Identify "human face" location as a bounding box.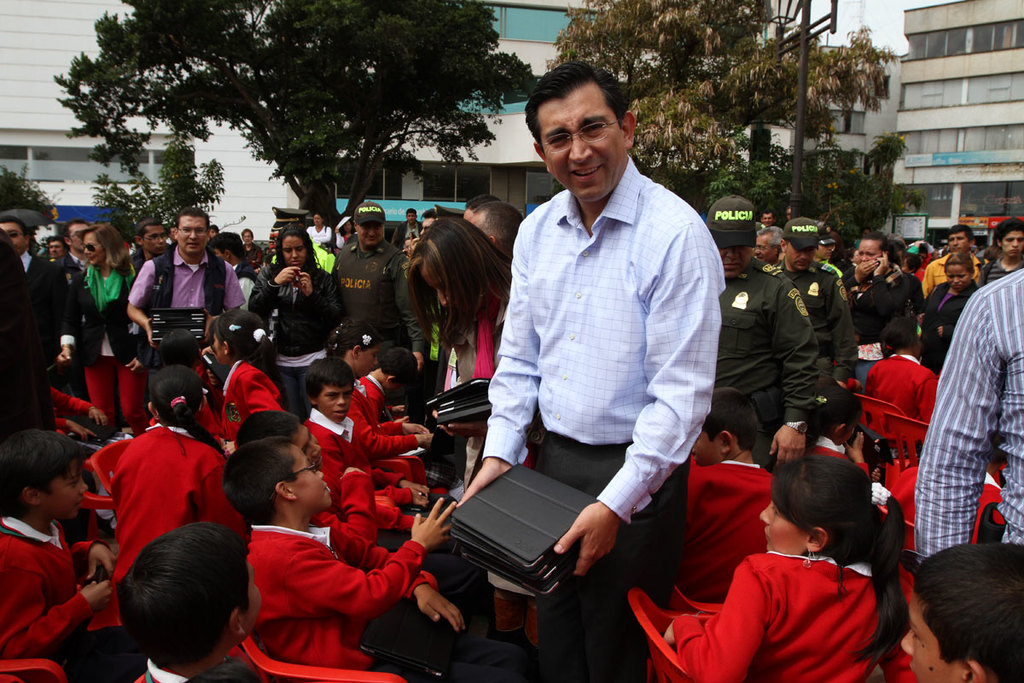
294, 450, 335, 511.
